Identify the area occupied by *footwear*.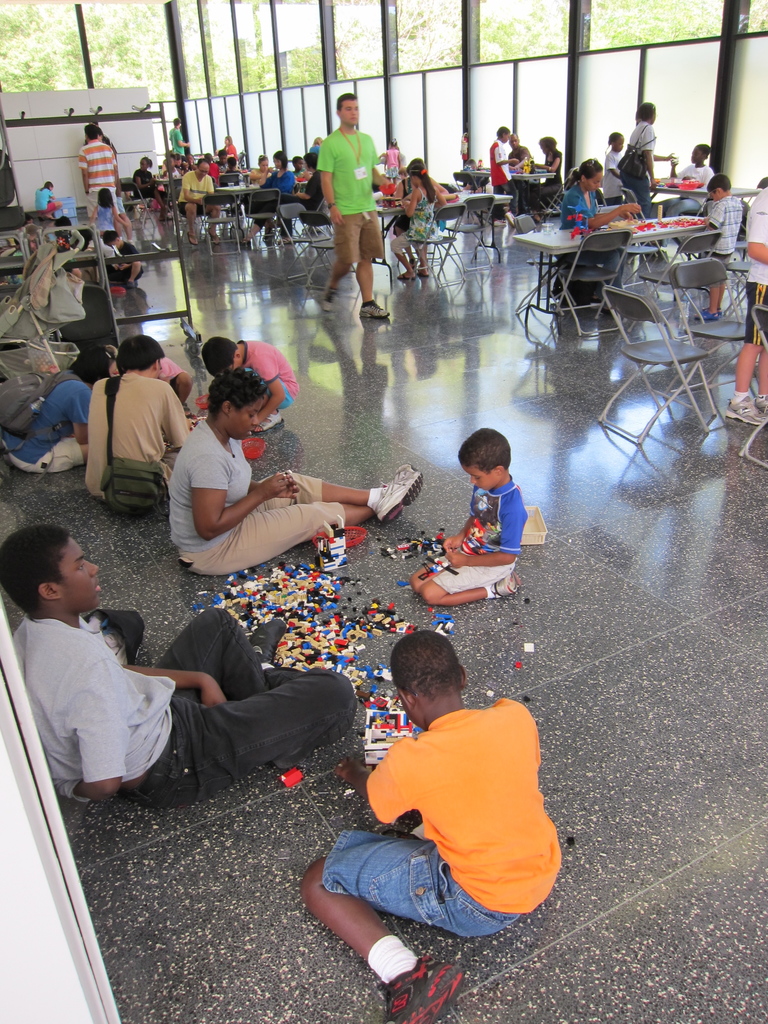
Area: (left=356, top=298, right=393, bottom=319).
